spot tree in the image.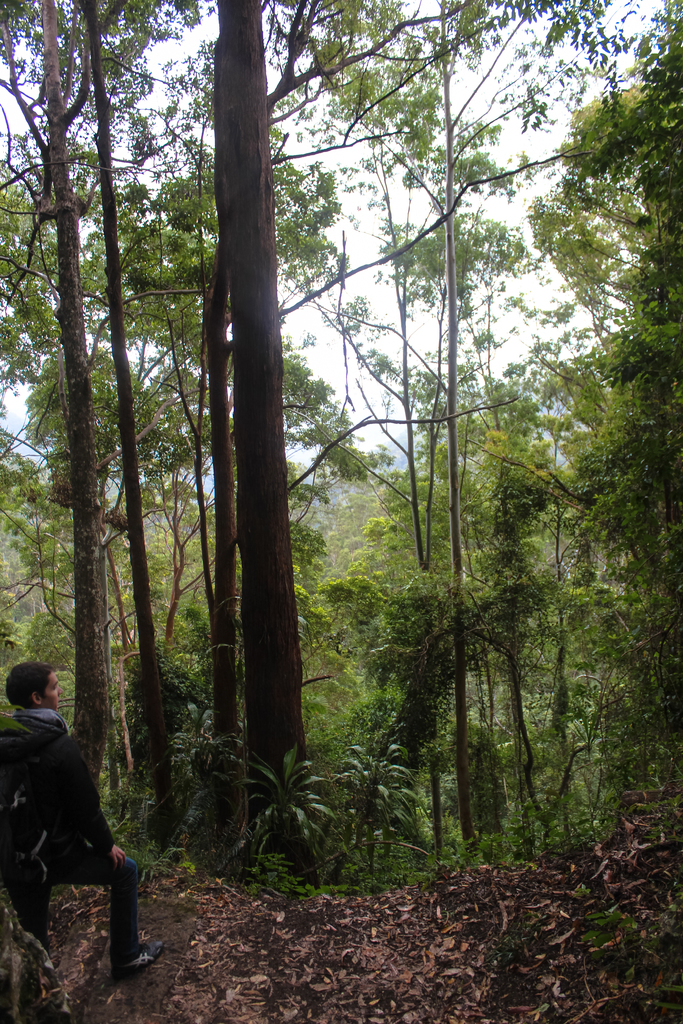
tree found at bbox=[279, 0, 592, 876].
